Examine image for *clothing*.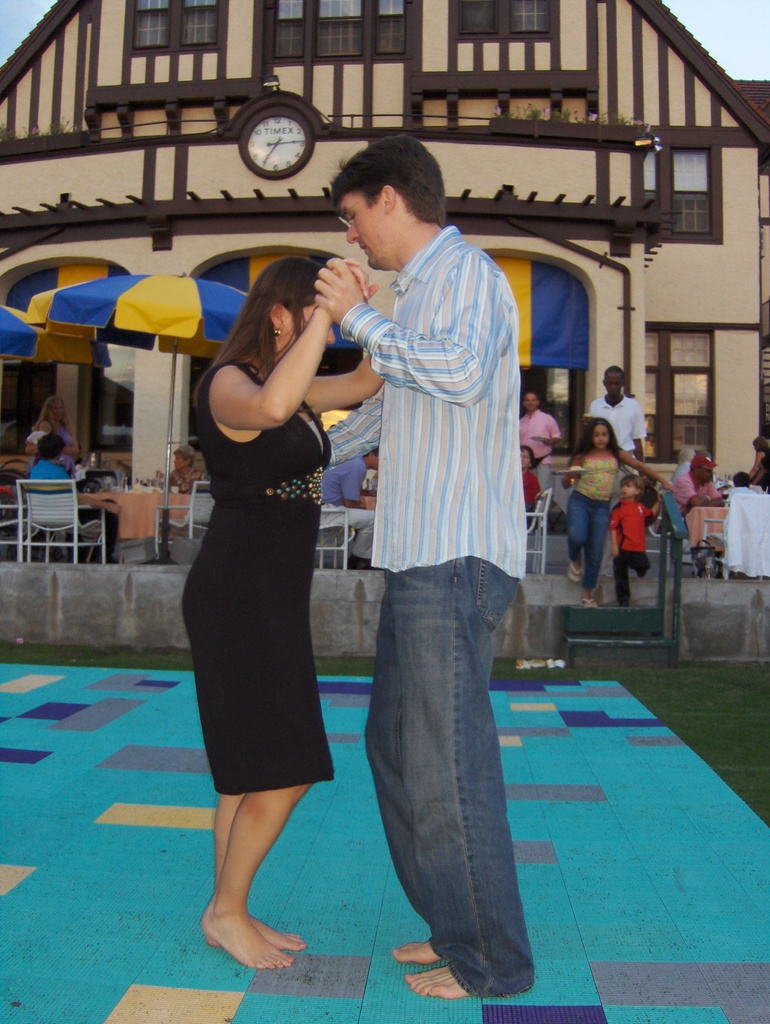
Examination result: [x1=762, y1=447, x2=769, y2=491].
